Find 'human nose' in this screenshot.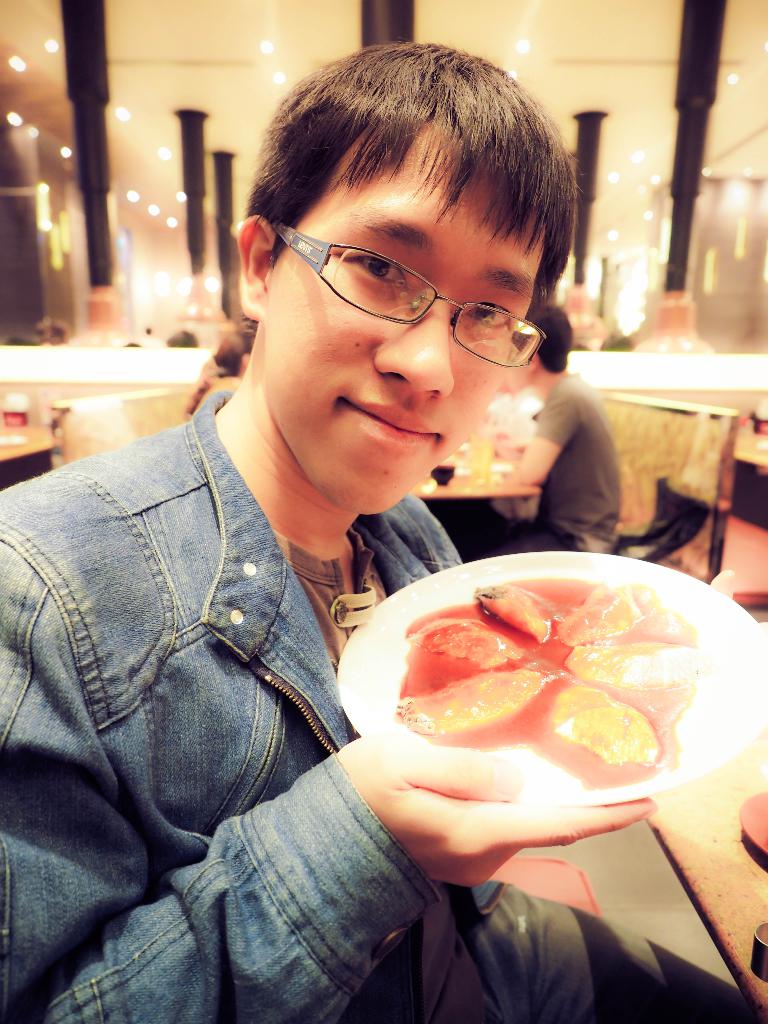
The bounding box for 'human nose' is box=[377, 295, 452, 400].
